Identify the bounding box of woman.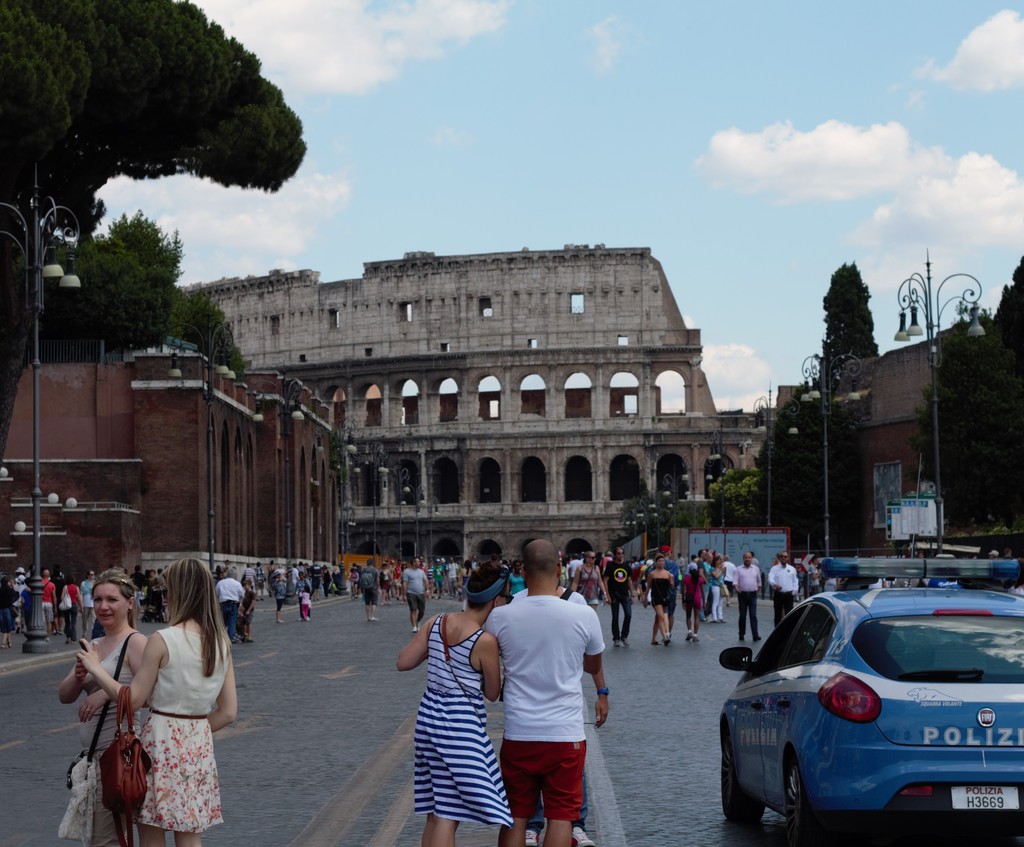
642 554 671 643.
